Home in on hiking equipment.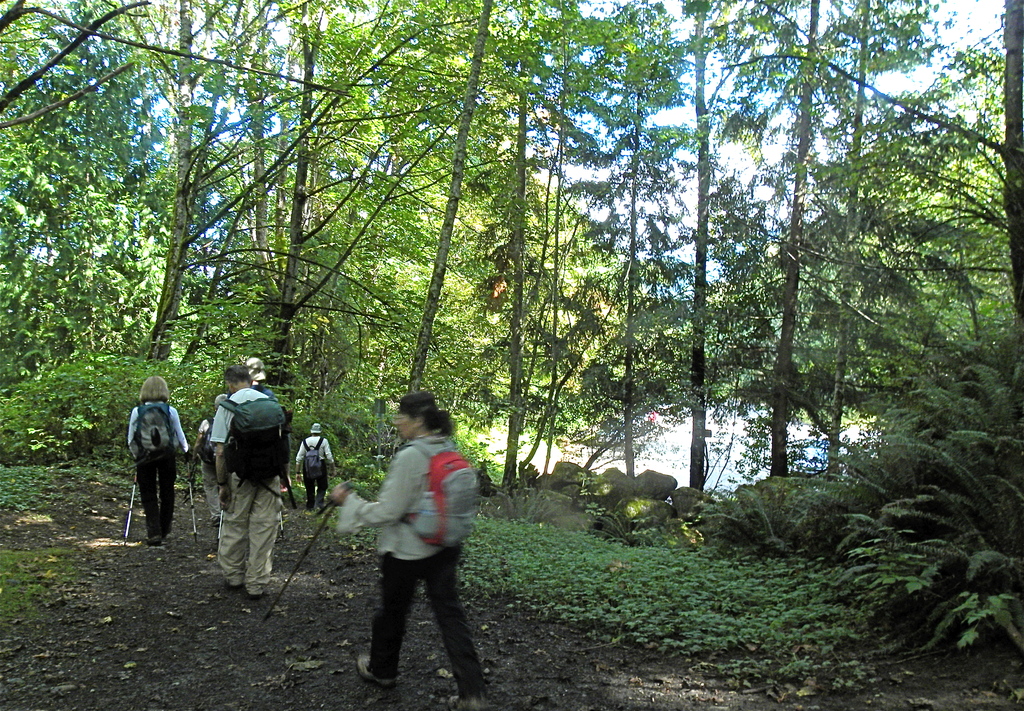
Homed in at box(302, 431, 330, 484).
